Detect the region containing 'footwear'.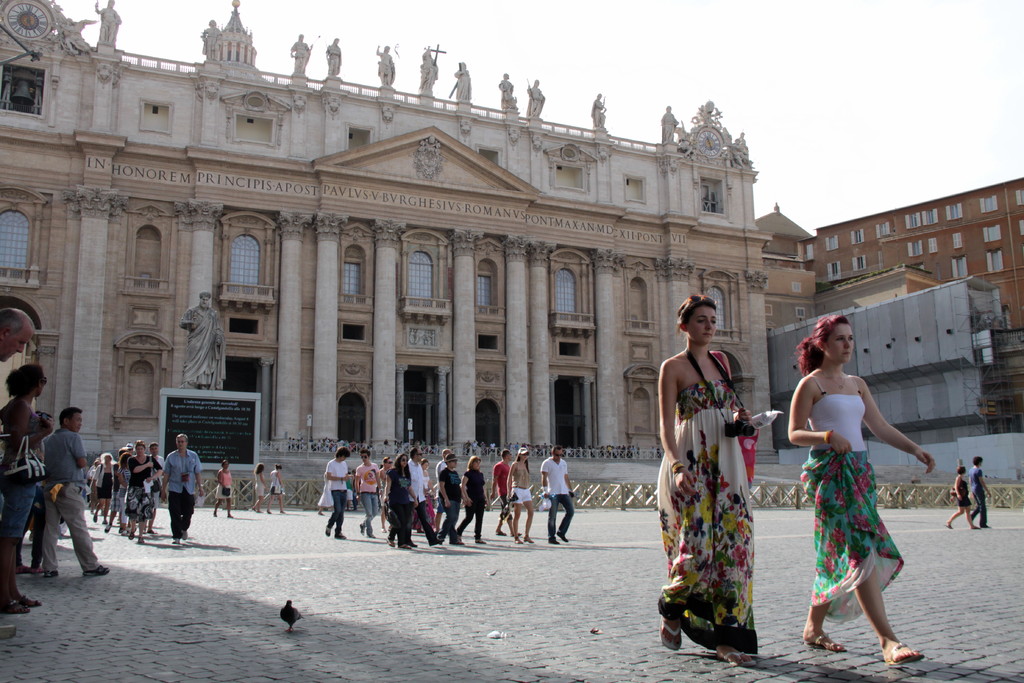
(324,525,331,536).
